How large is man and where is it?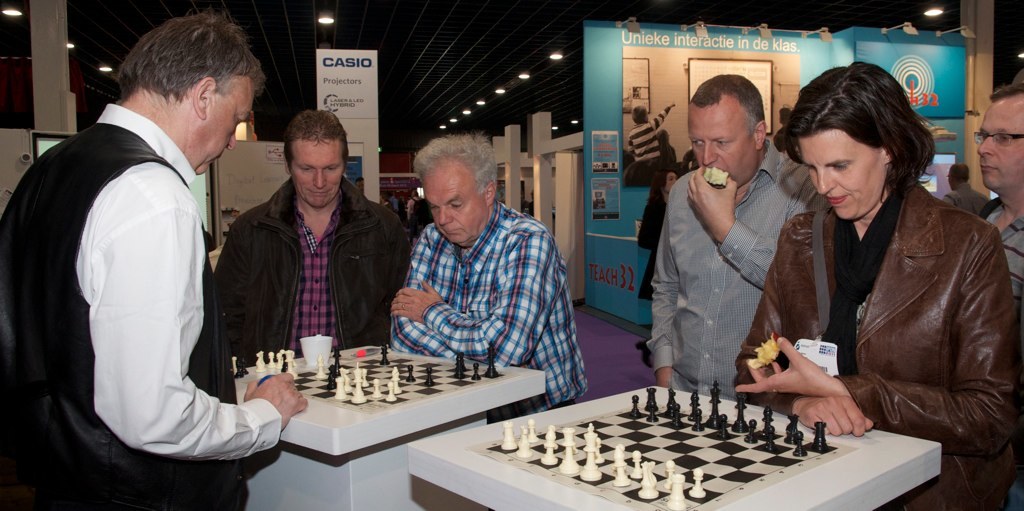
Bounding box: [940, 163, 988, 218].
